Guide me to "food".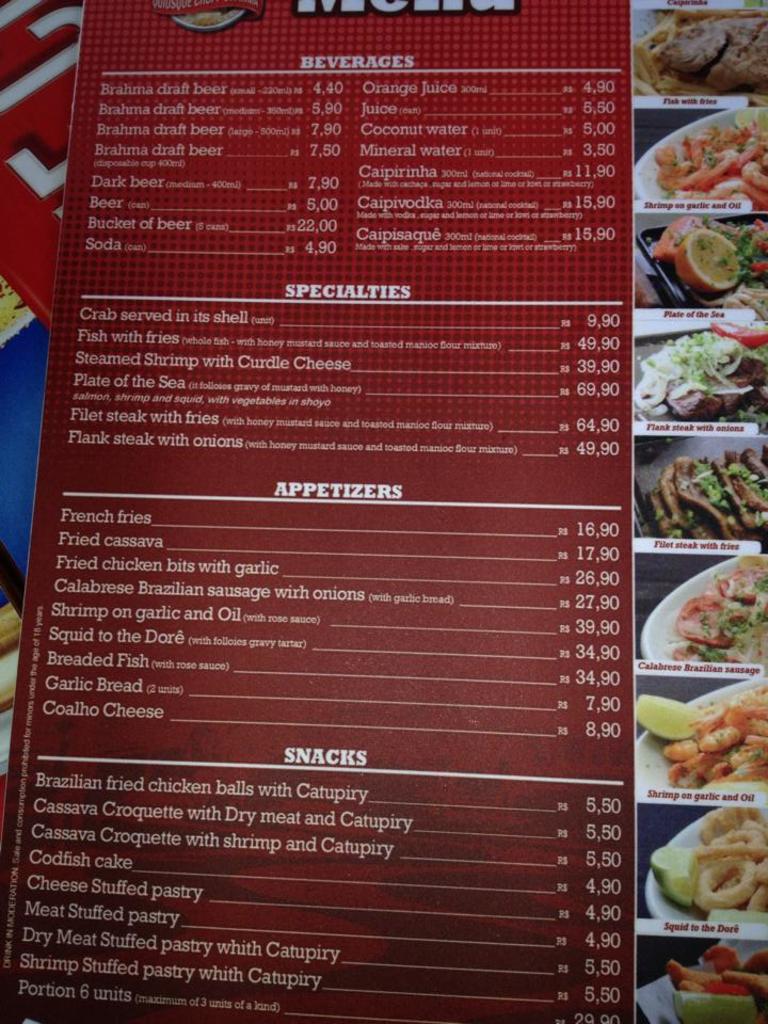
Guidance: 181,9,240,31.
